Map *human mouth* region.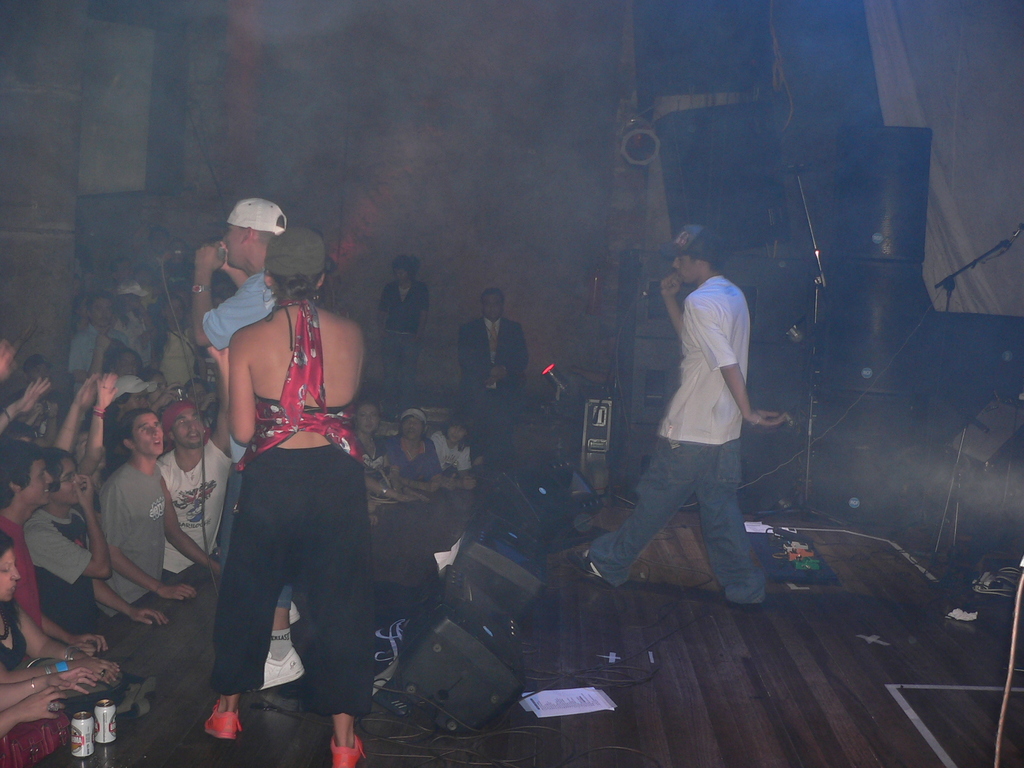
Mapped to <box>189,430,202,440</box>.
